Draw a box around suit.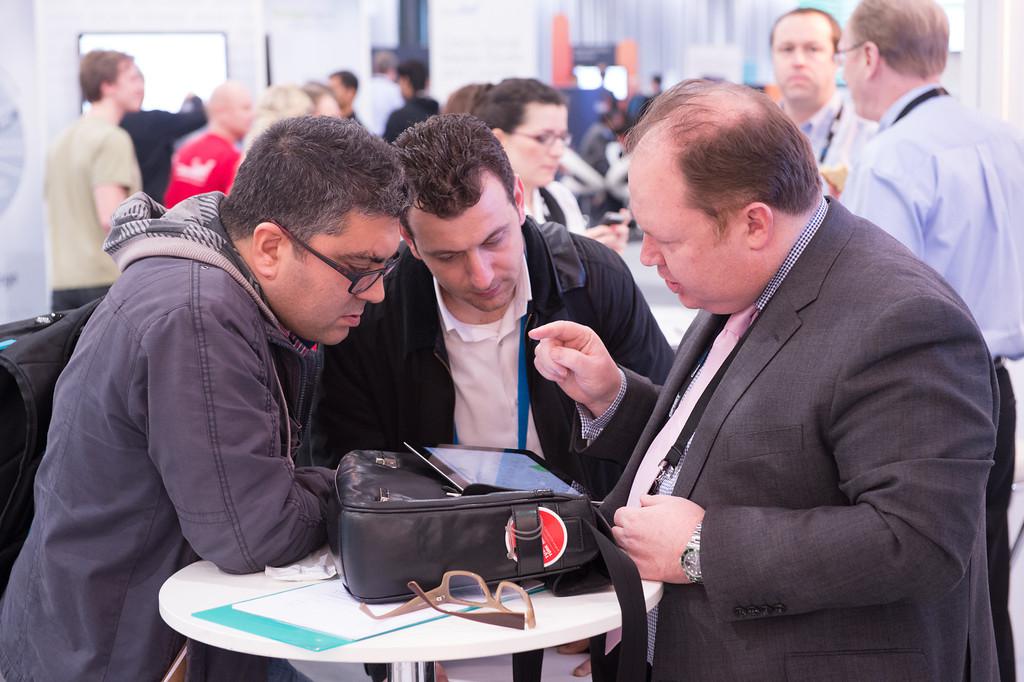
BBox(589, 127, 994, 659).
